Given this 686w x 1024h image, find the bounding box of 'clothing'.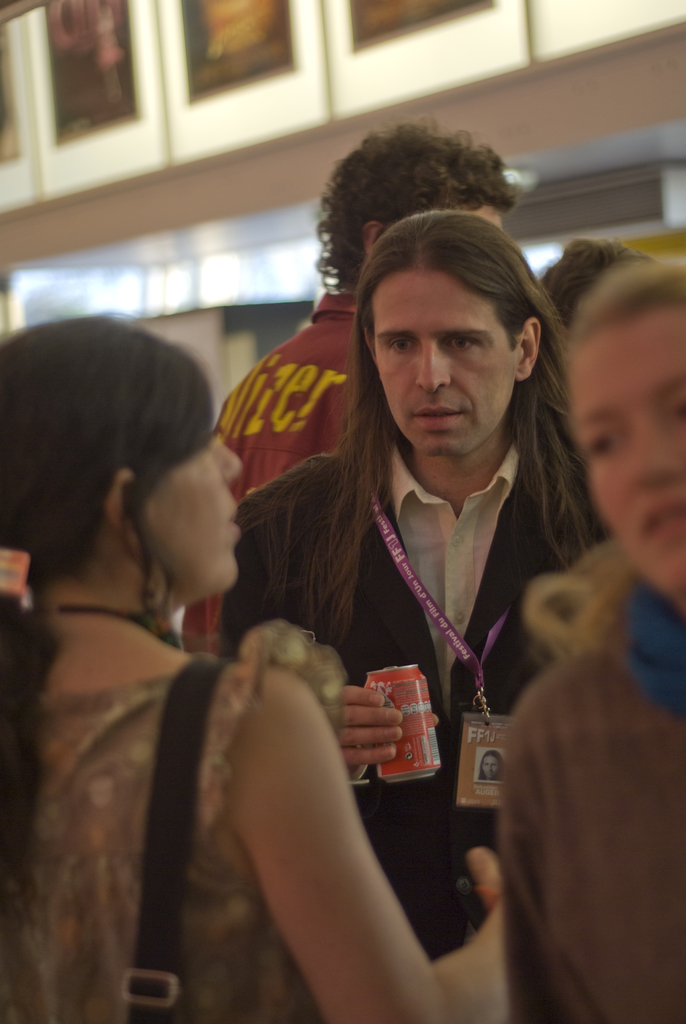
[x1=484, y1=585, x2=685, y2=1023].
